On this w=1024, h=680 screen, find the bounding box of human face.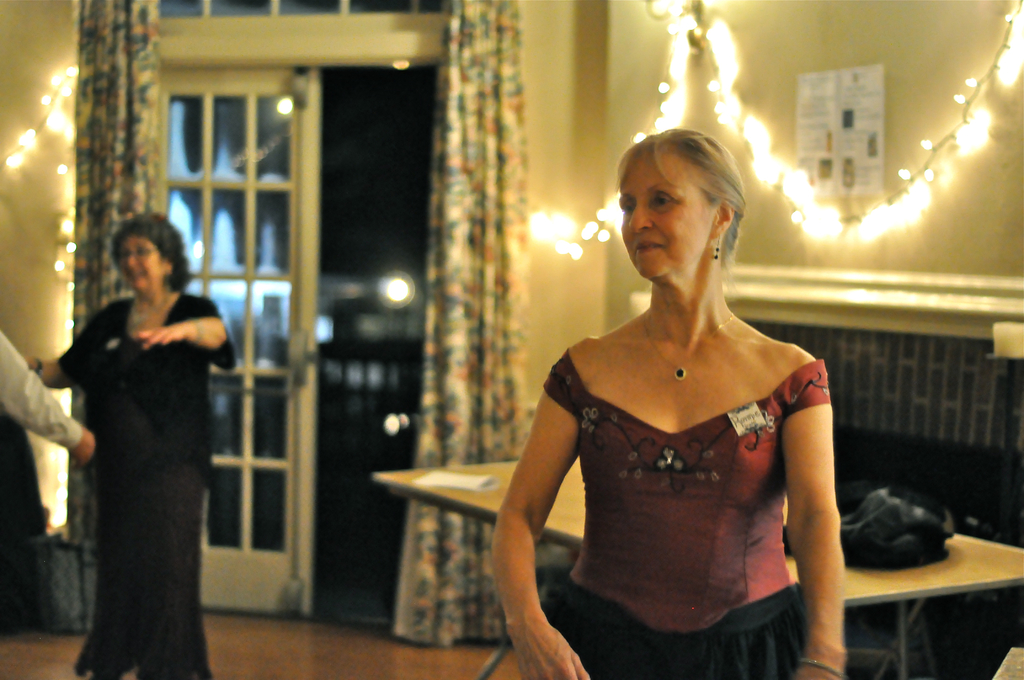
Bounding box: (left=616, top=144, right=705, bottom=283).
